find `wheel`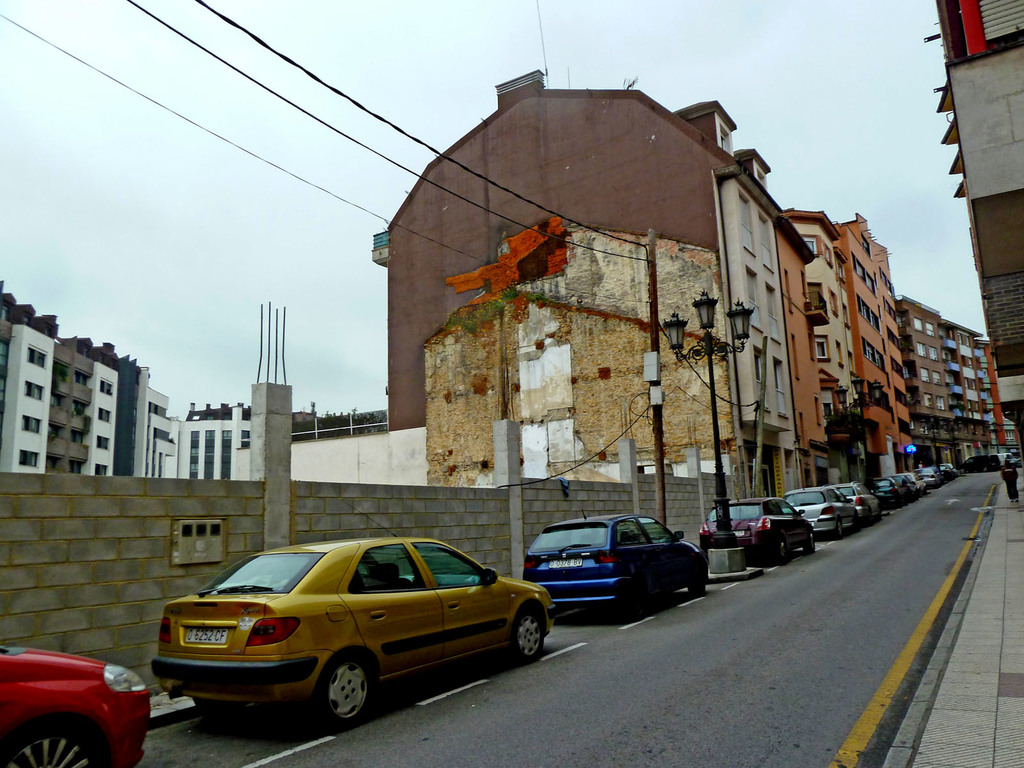
506 597 549 671
